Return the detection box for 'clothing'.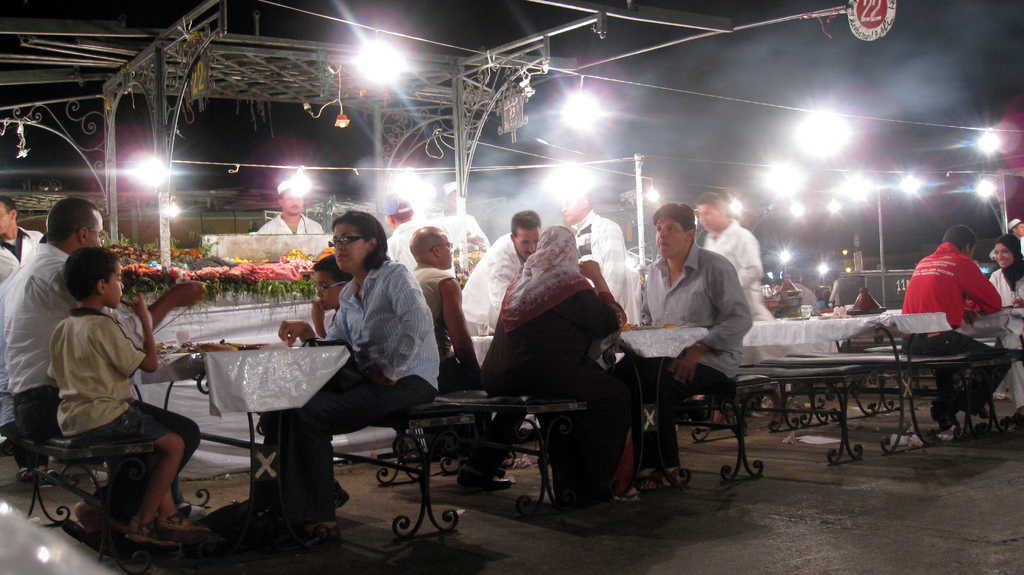
{"x1": 452, "y1": 228, "x2": 527, "y2": 342}.
